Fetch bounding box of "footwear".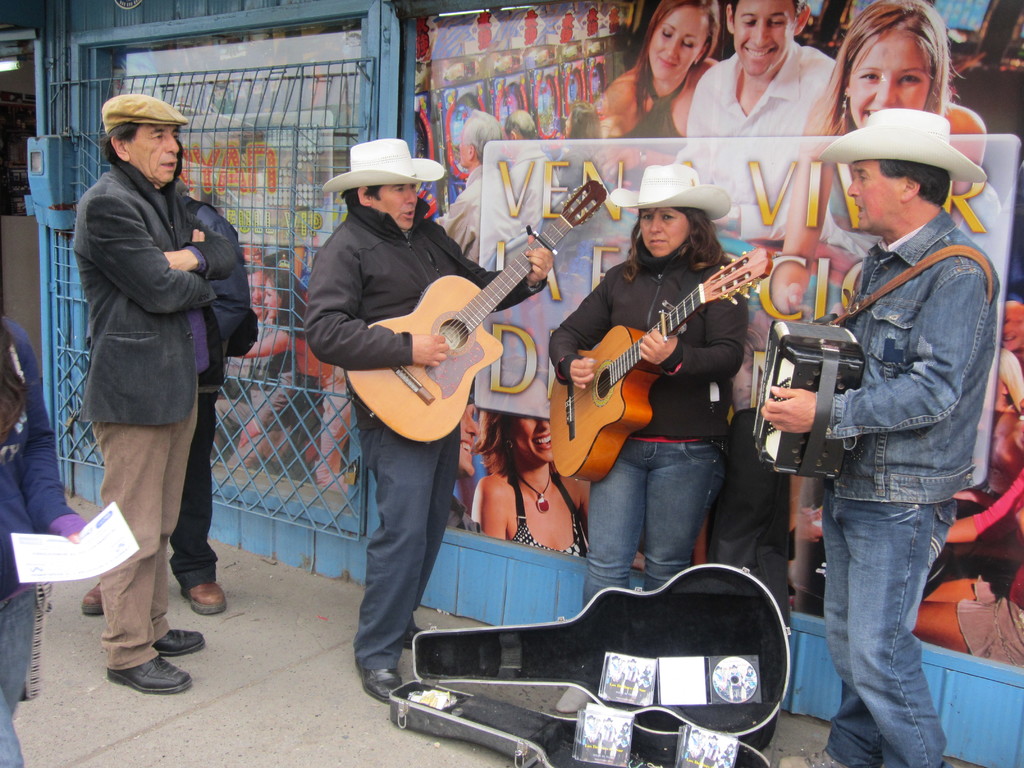
Bbox: x1=401, y1=625, x2=426, y2=654.
